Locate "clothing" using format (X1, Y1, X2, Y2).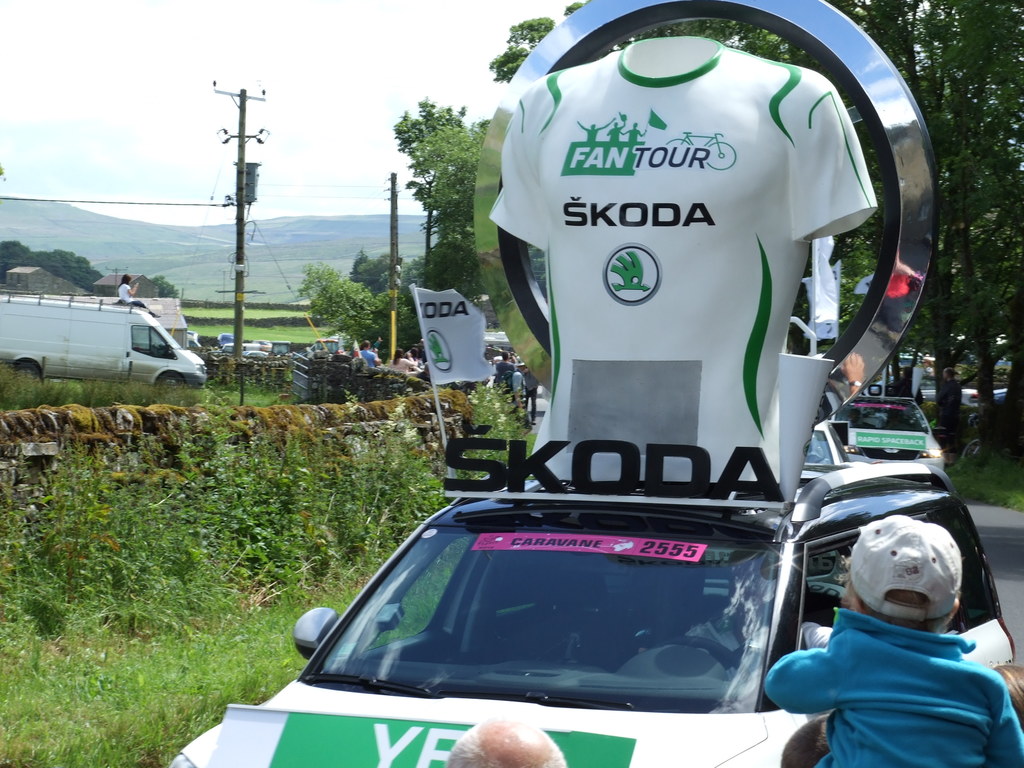
(525, 367, 545, 422).
